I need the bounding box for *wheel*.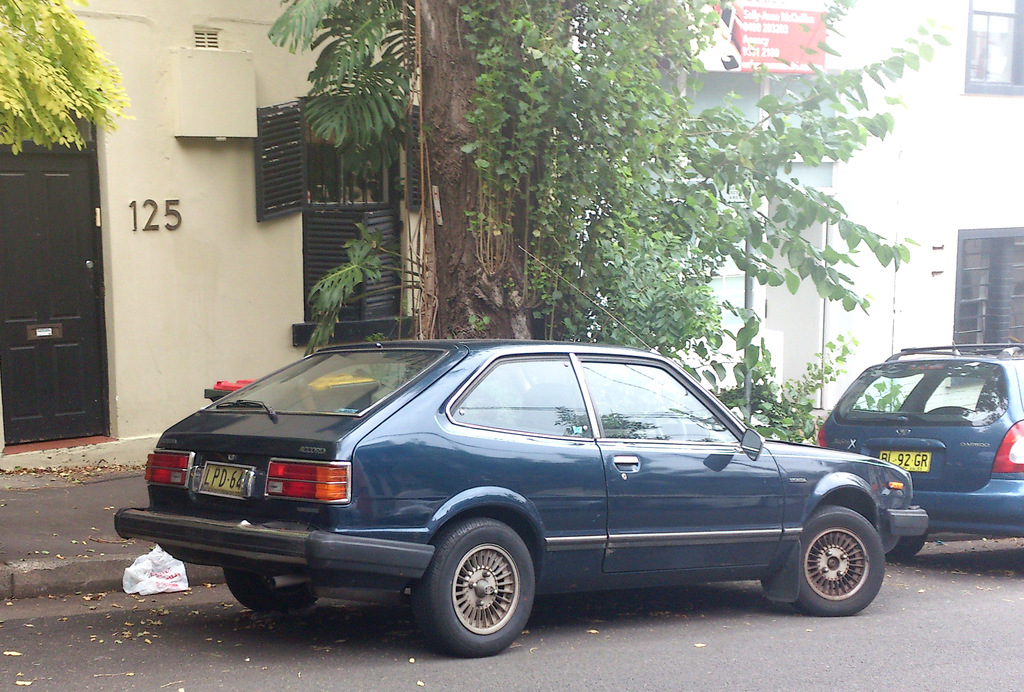
Here it is: Rect(632, 408, 687, 439).
